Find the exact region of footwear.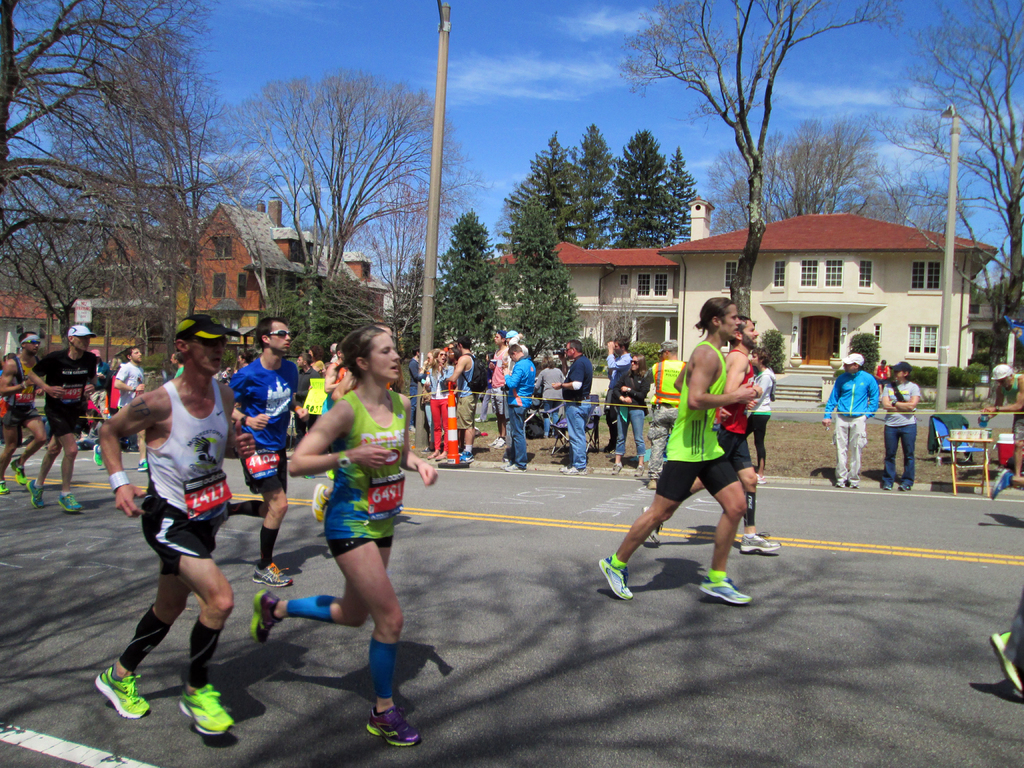
Exact region: locate(896, 483, 908, 490).
